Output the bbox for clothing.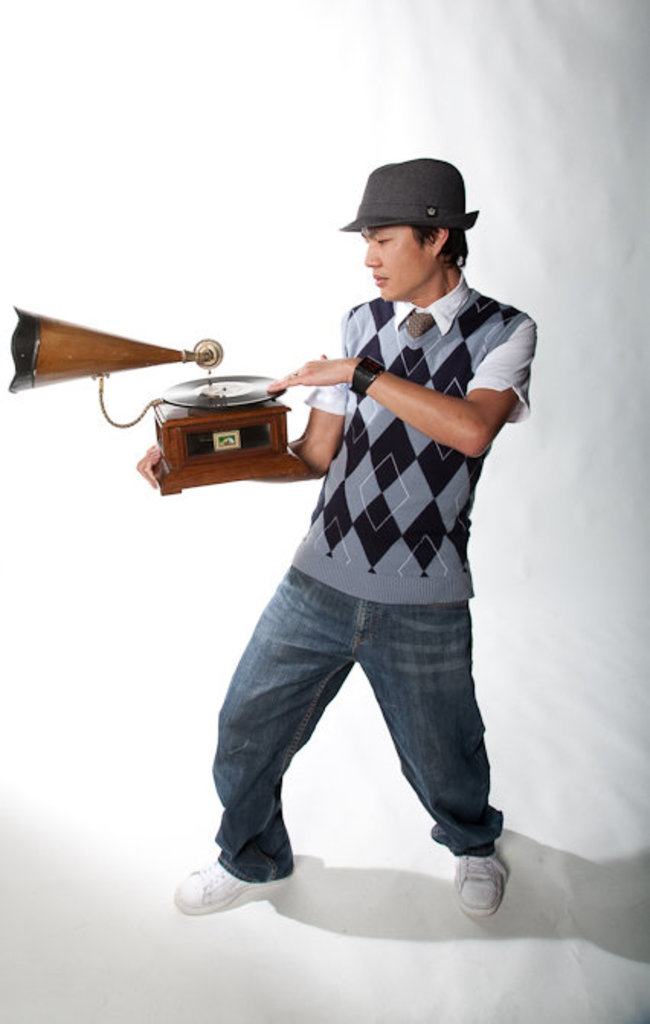
left=169, top=142, right=526, bottom=884.
